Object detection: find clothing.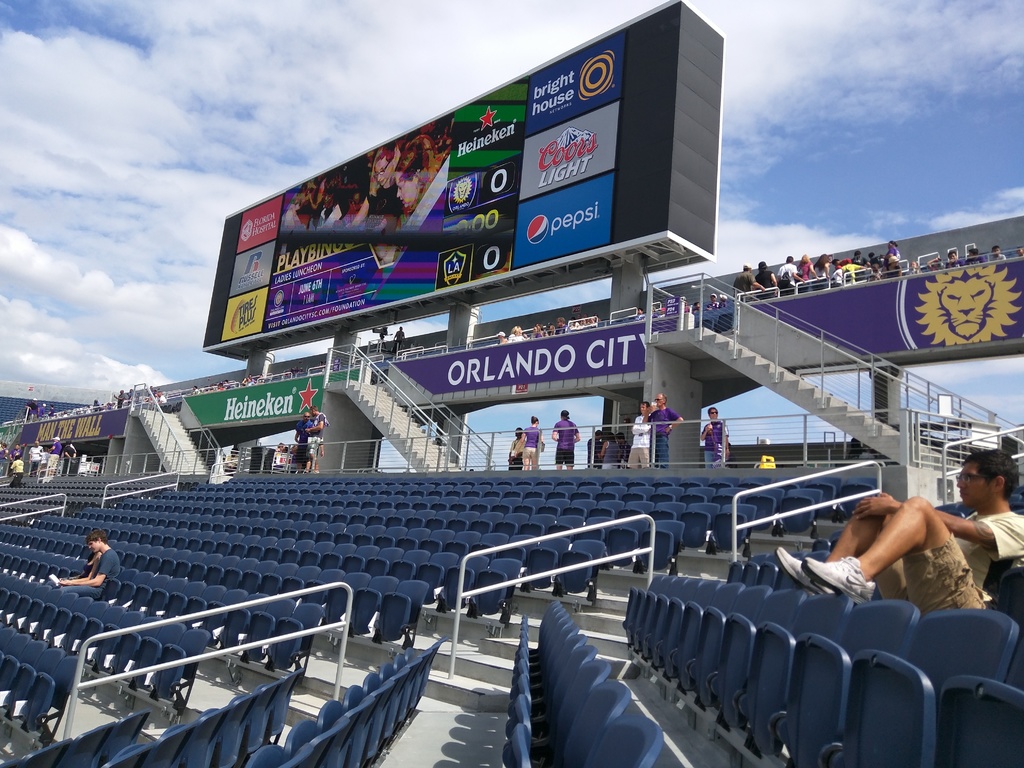
locate(833, 268, 847, 284).
